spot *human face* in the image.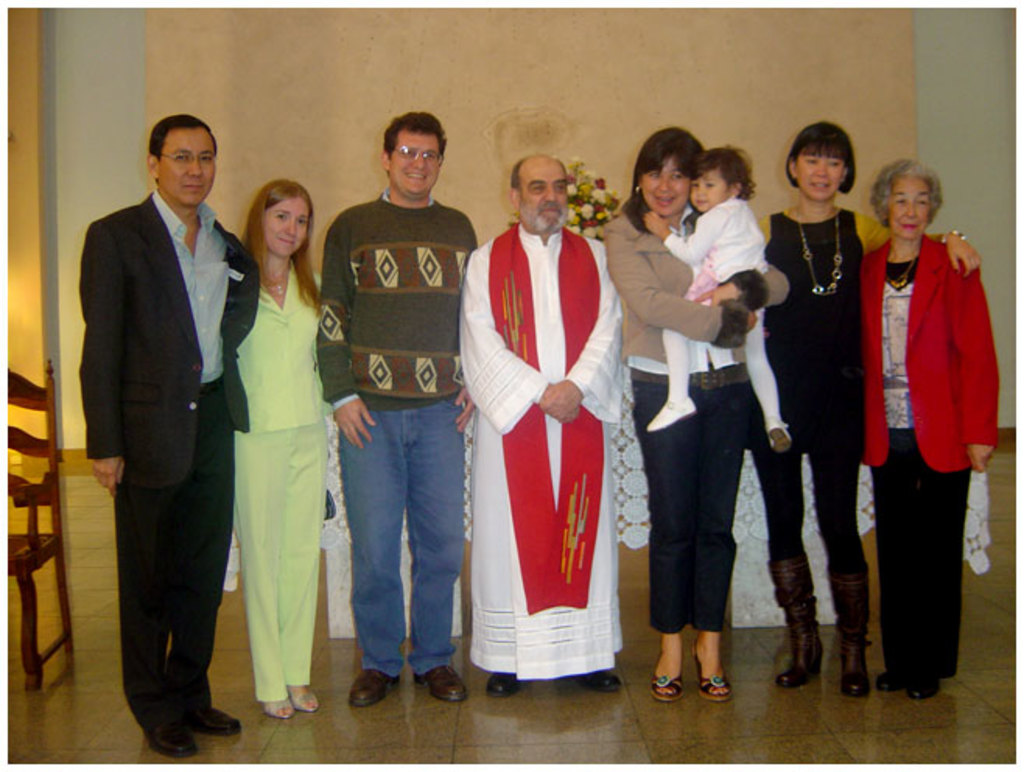
*human face* found at [x1=157, y1=129, x2=215, y2=205].
